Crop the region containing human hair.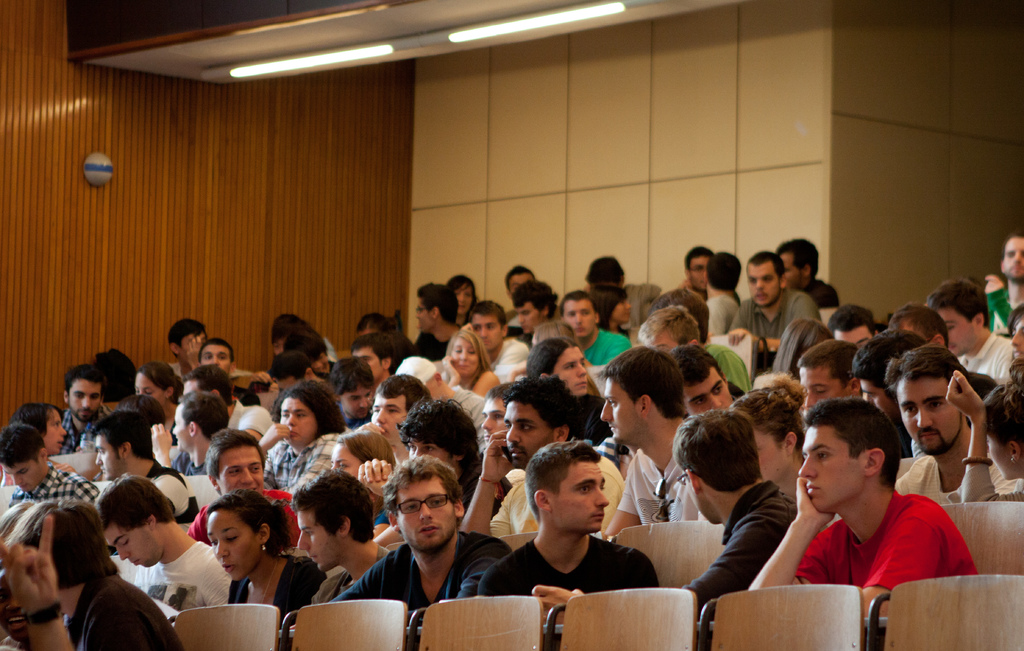
Crop region: (left=63, top=362, right=108, bottom=403).
